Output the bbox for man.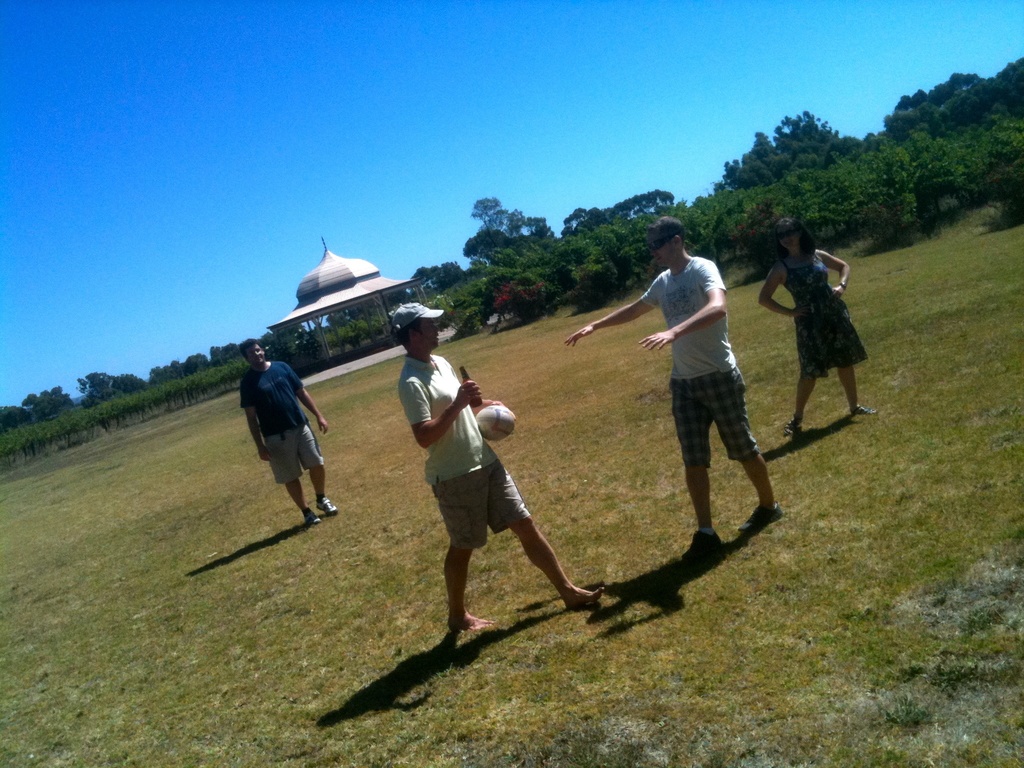
box(564, 220, 787, 561).
